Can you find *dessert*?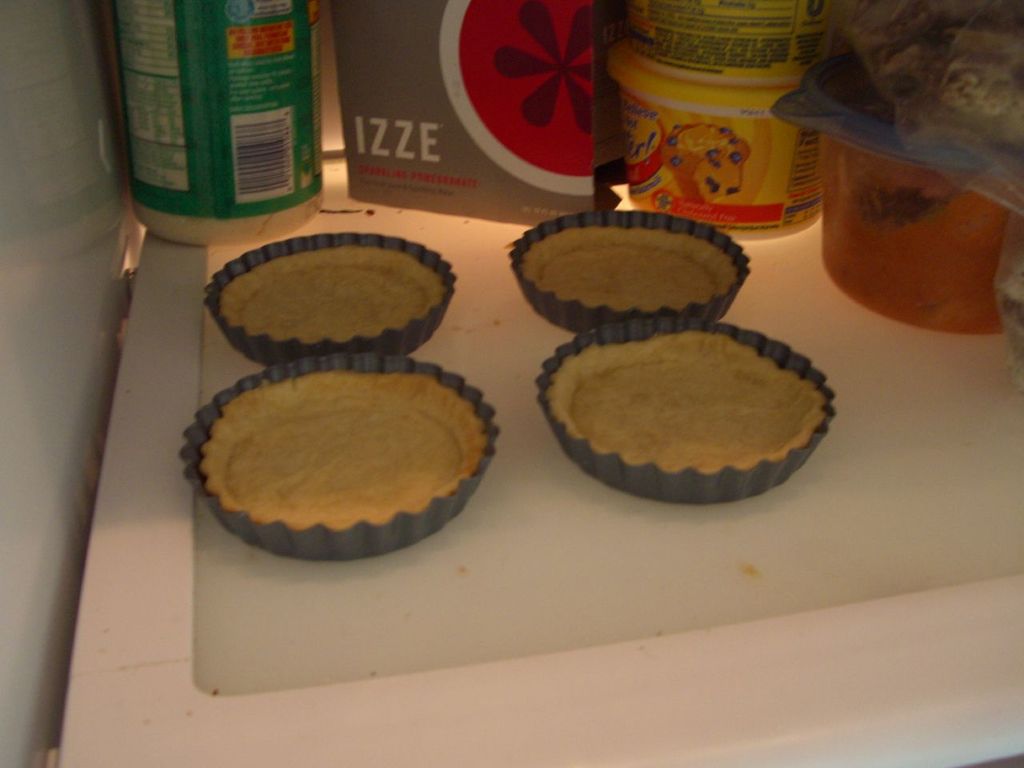
Yes, bounding box: <region>518, 226, 743, 314</region>.
